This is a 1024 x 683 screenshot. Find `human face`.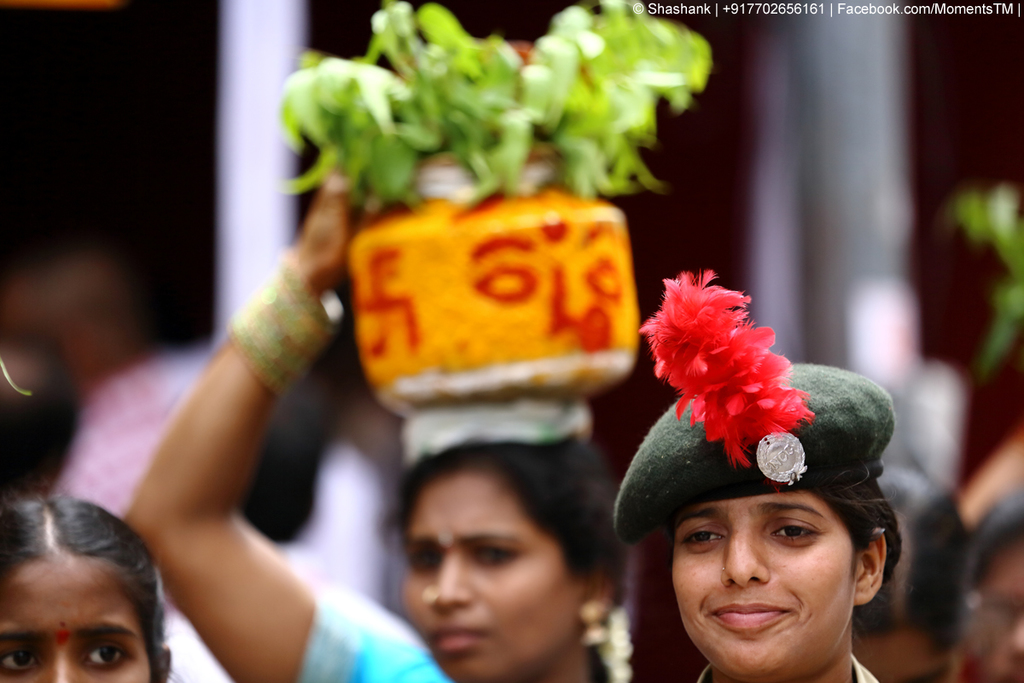
Bounding box: bbox=(678, 497, 858, 680).
